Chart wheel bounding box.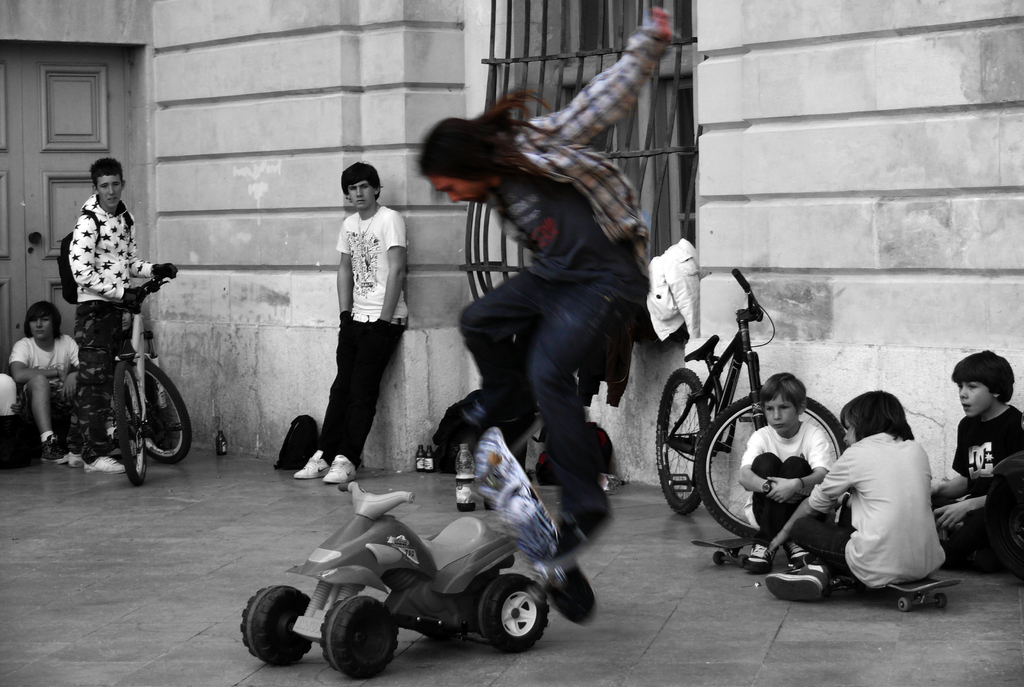
Charted: <bbox>694, 392, 849, 540</bbox>.
